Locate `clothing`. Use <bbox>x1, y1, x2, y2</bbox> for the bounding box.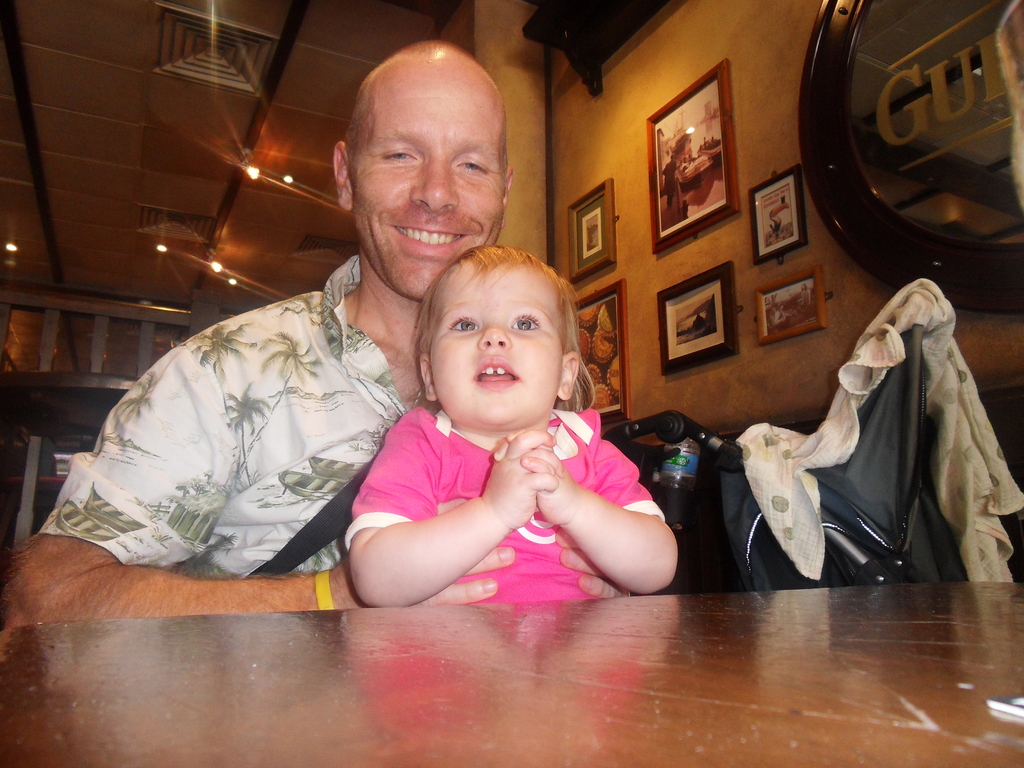
<bbox>42, 246, 434, 584</bbox>.
